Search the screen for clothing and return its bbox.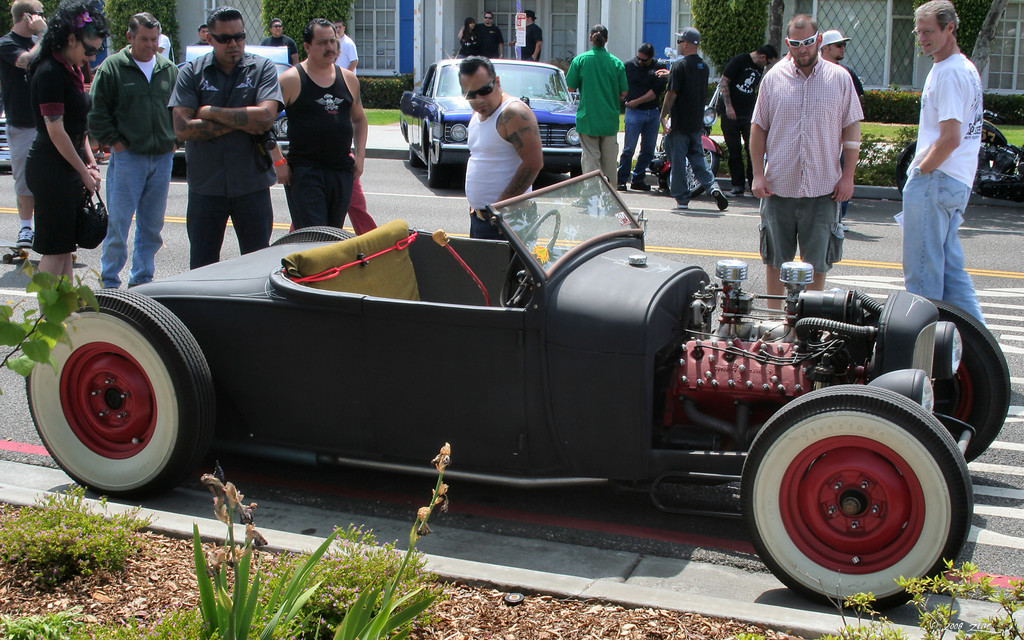
Found: bbox=(0, 35, 35, 190).
